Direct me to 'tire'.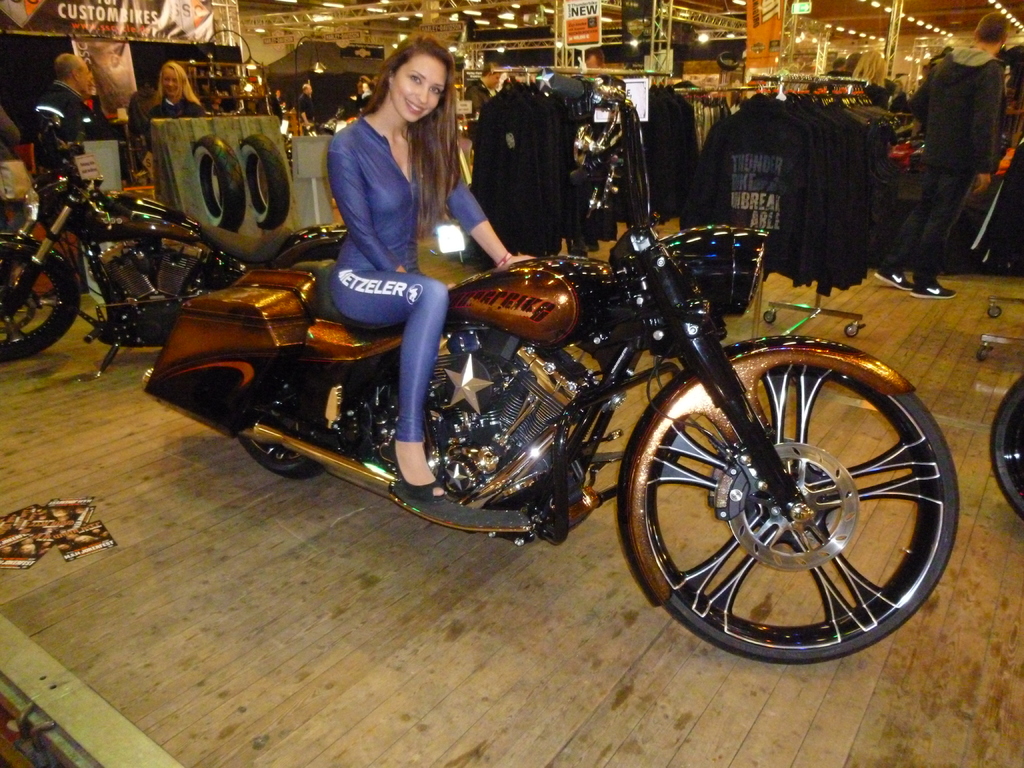
Direction: <bbox>236, 134, 289, 230</bbox>.
